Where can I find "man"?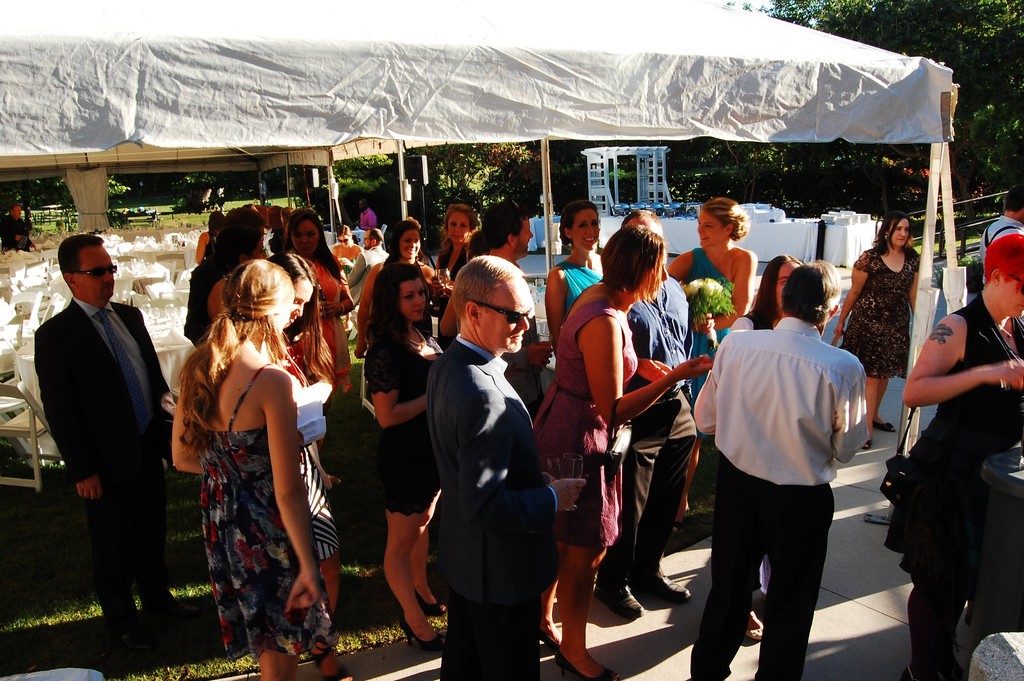
You can find it at box=[484, 197, 534, 268].
